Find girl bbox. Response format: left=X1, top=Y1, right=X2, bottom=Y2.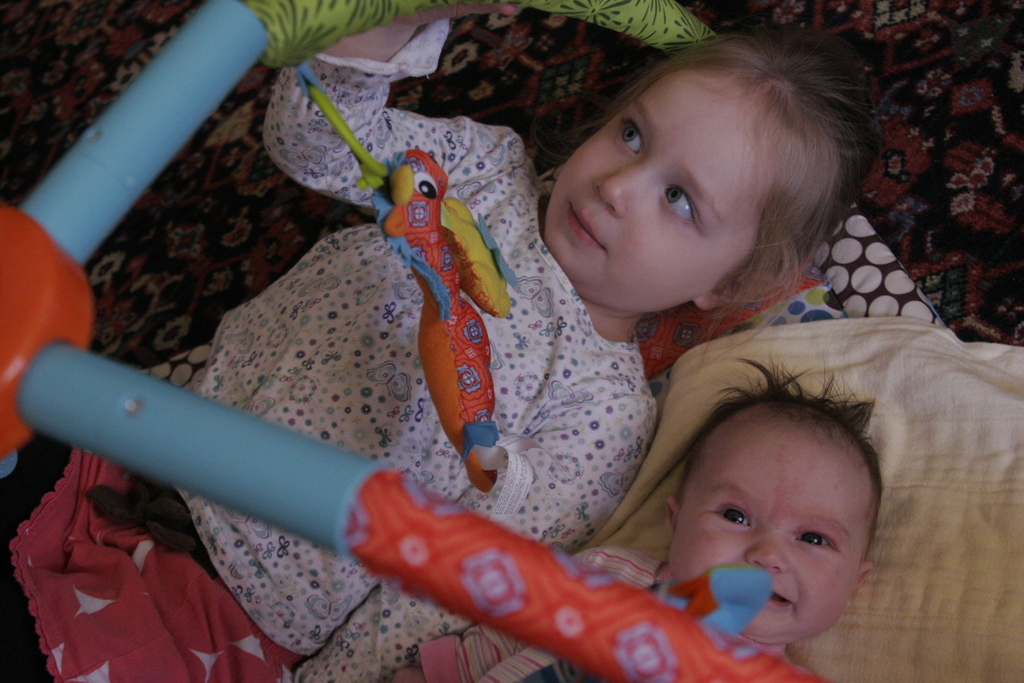
left=0, top=0, right=886, bottom=682.
